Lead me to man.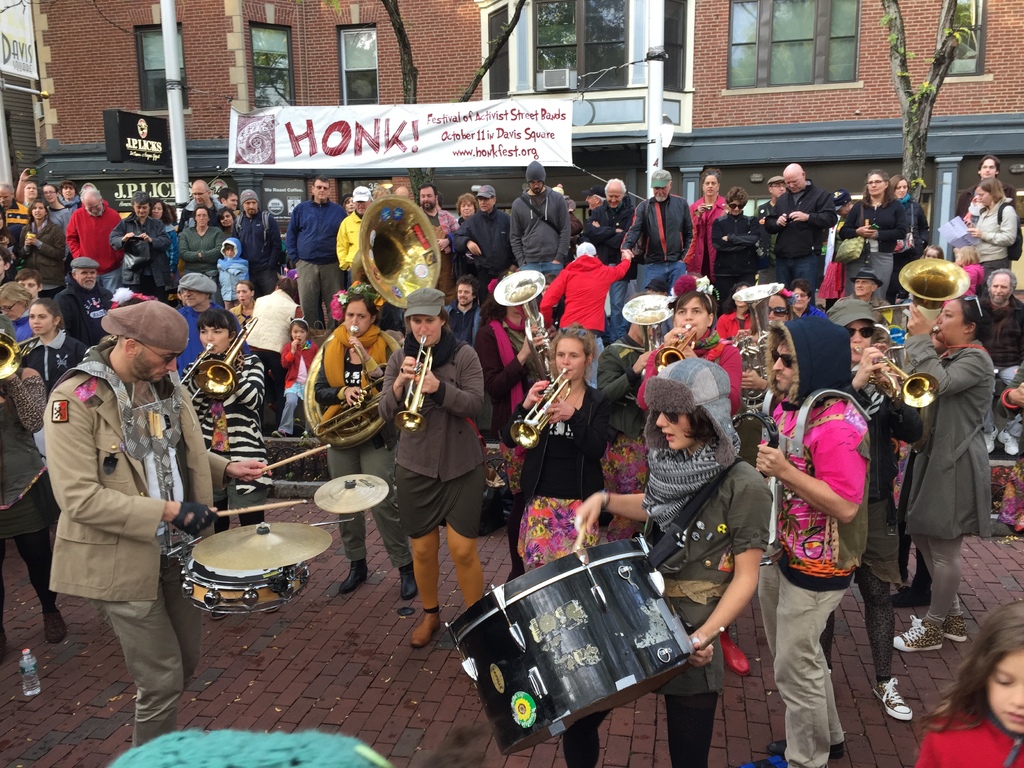
Lead to (0, 245, 15, 286).
